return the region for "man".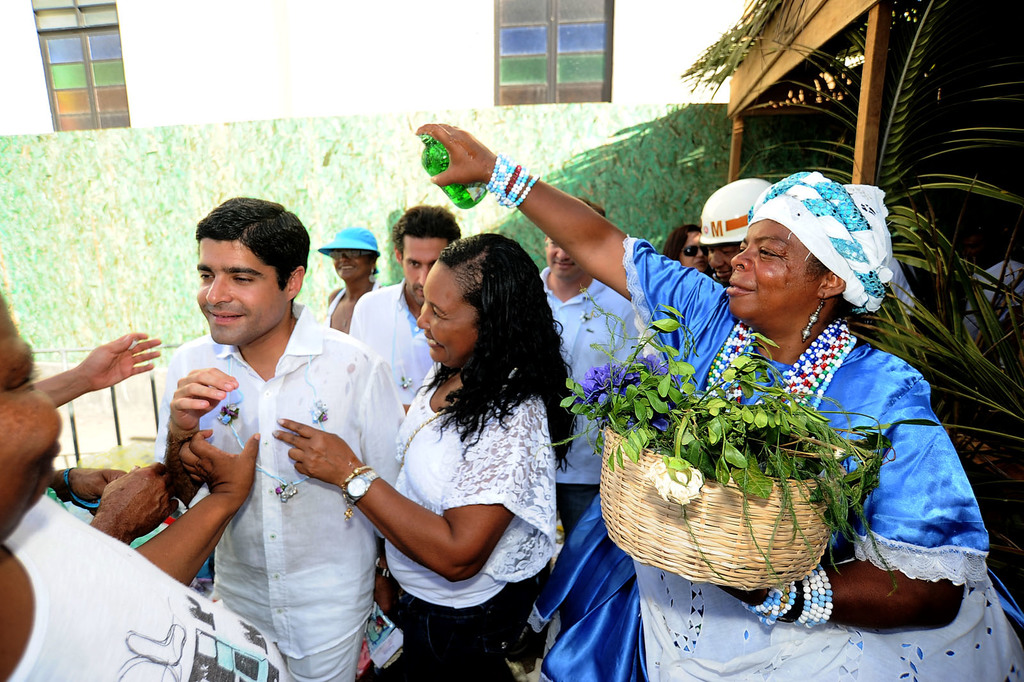
(535,201,646,555).
